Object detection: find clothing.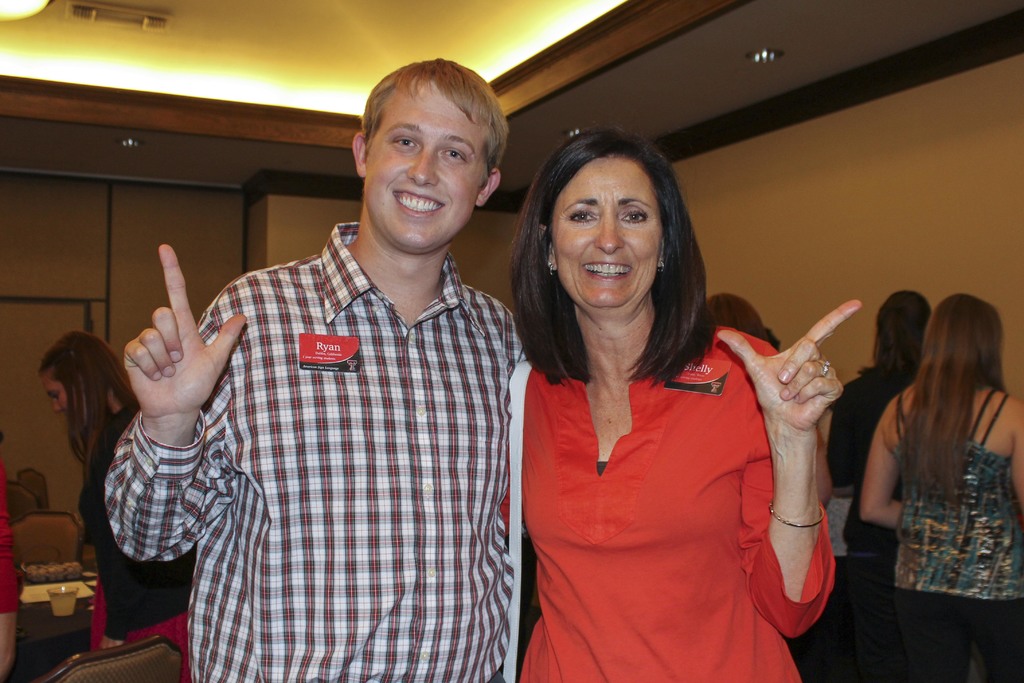
box=[103, 220, 529, 682].
